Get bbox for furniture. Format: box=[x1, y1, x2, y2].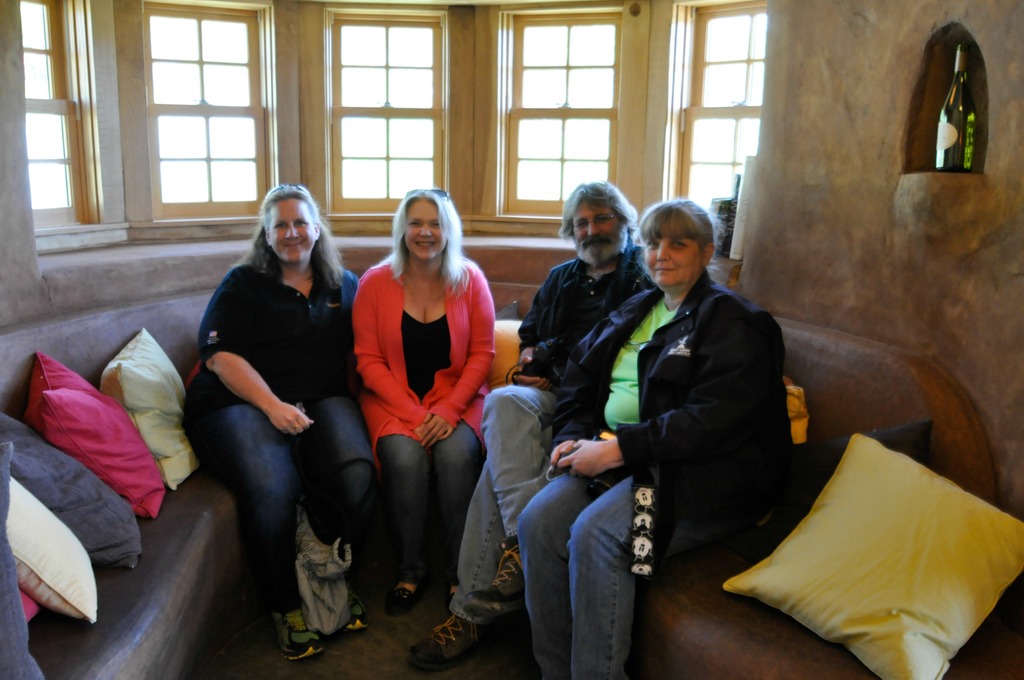
box=[0, 282, 1023, 679].
